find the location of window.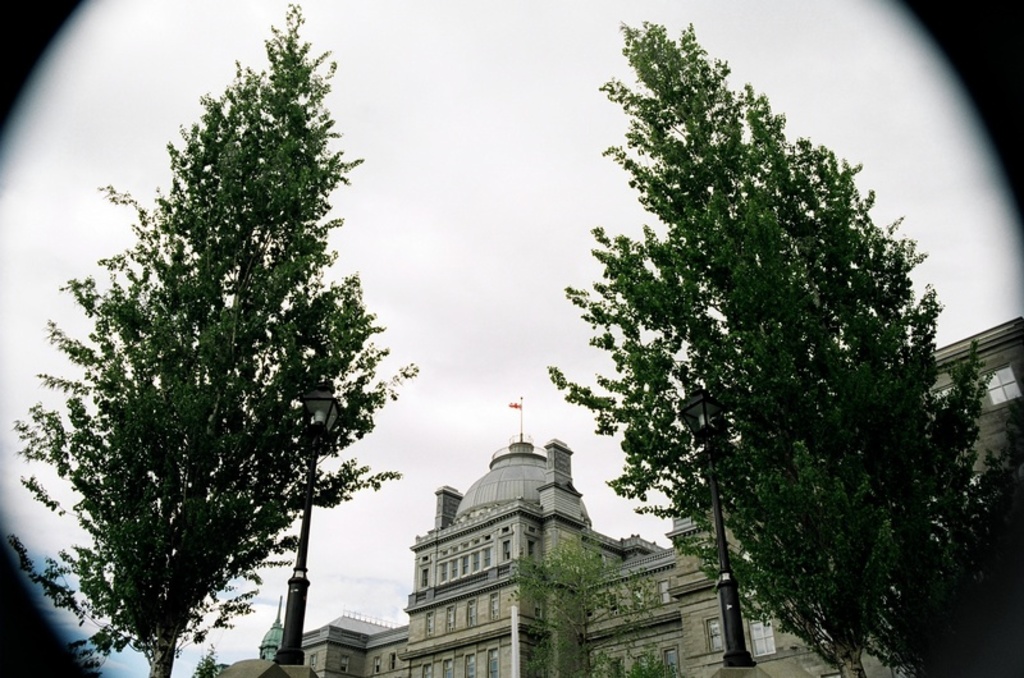
Location: {"left": 438, "top": 608, "right": 458, "bottom": 633}.
